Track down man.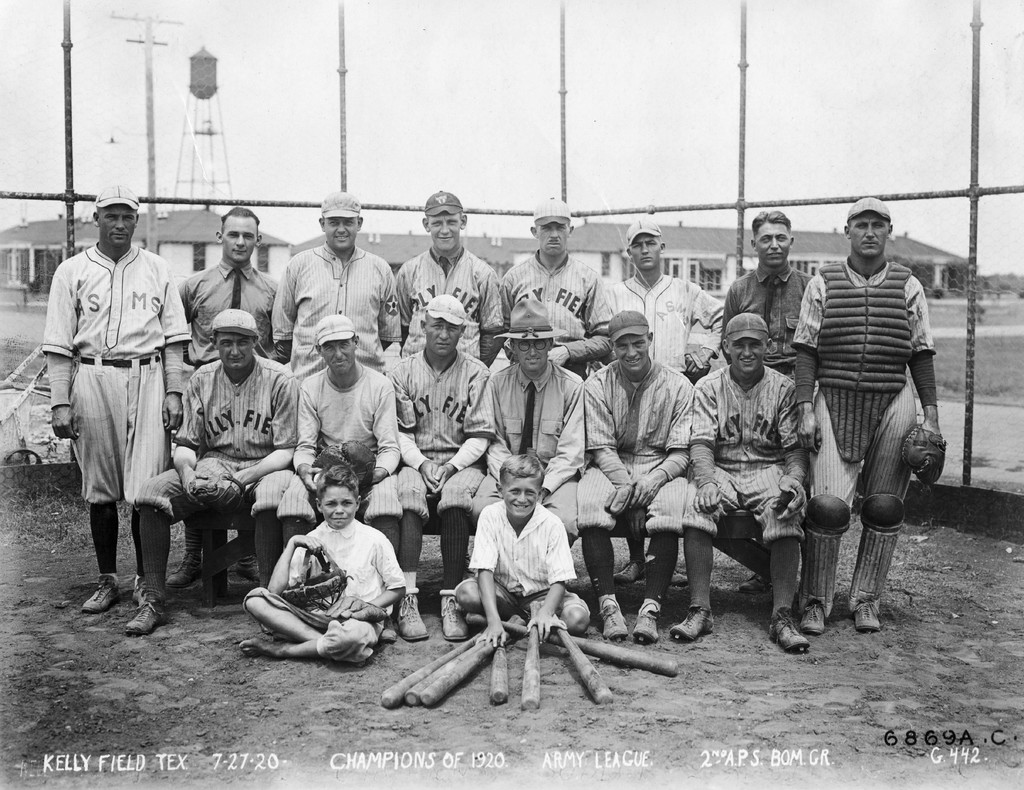
Tracked to region(774, 186, 957, 634).
